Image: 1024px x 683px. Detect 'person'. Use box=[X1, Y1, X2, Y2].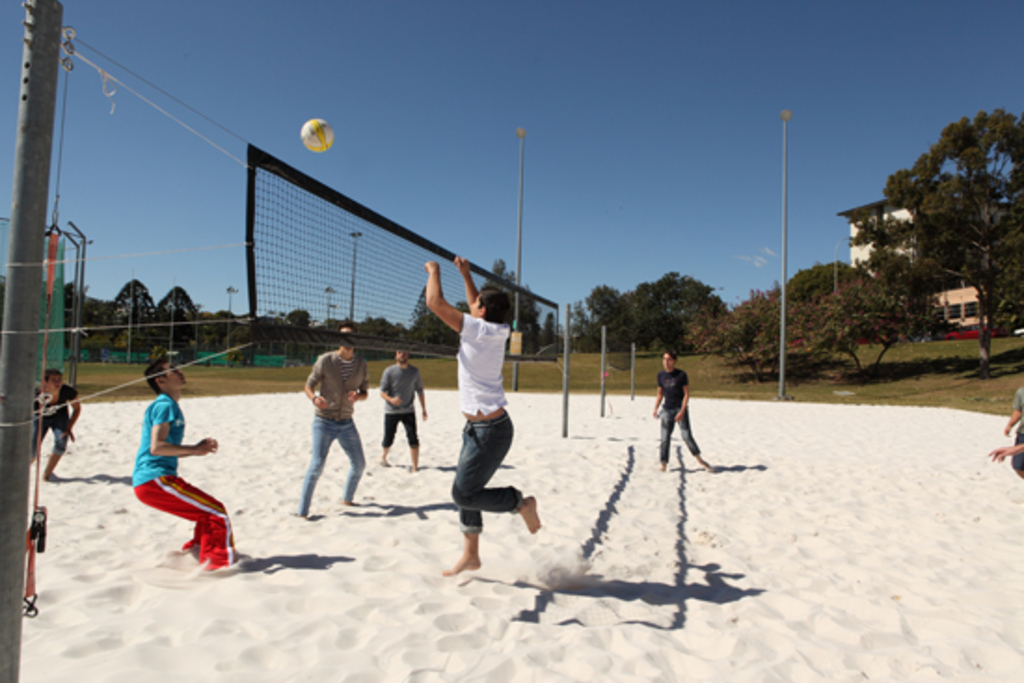
box=[376, 342, 426, 467].
